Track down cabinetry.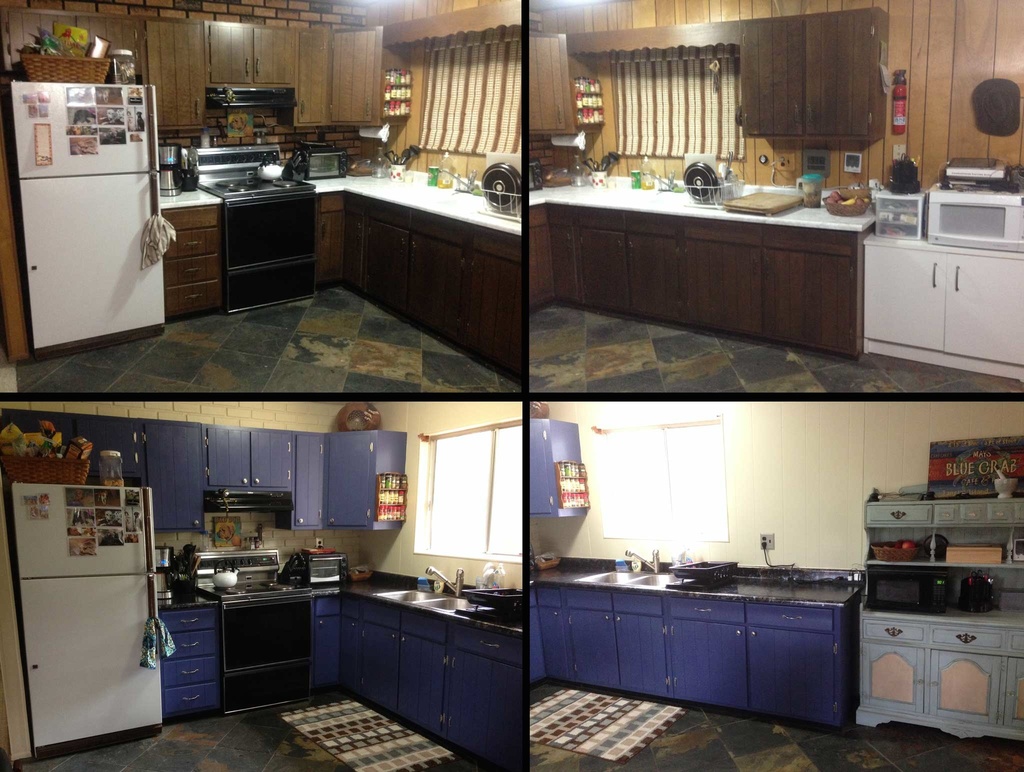
Tracked to 51 11 942 745.
